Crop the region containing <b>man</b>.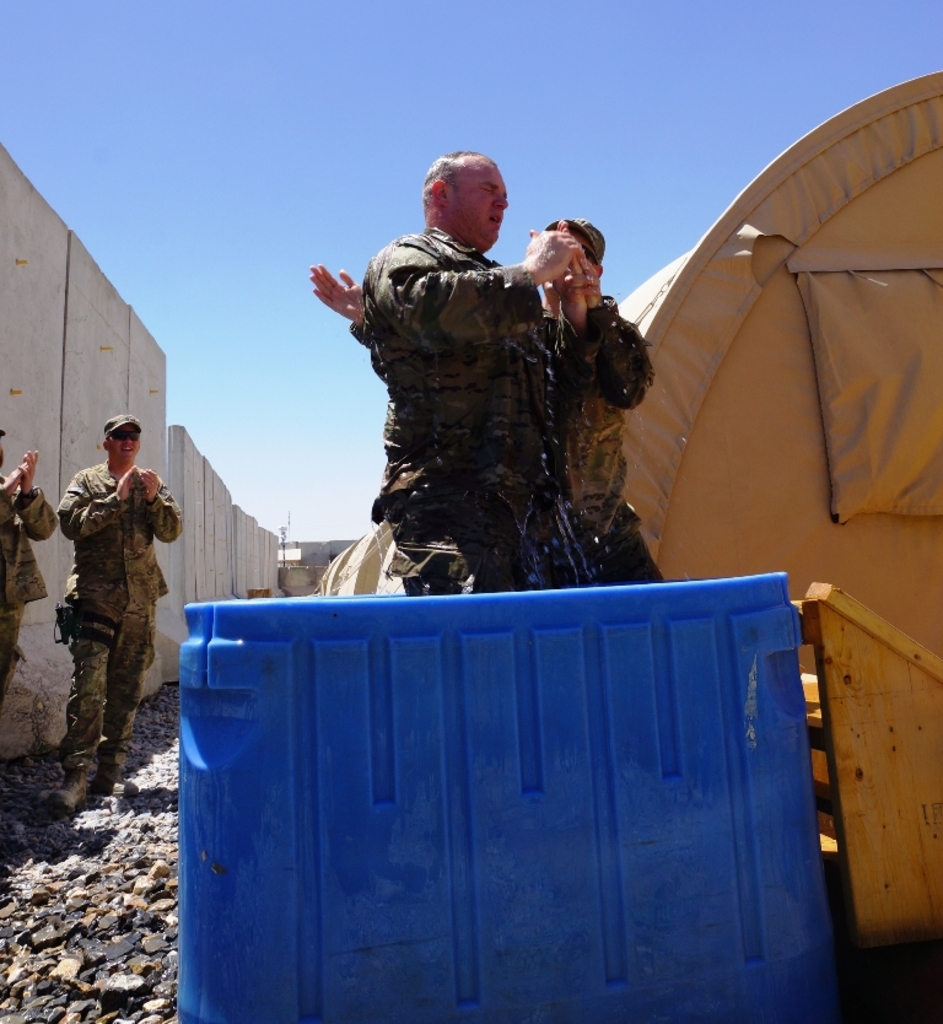
Crop region: 308/217/664/580.
